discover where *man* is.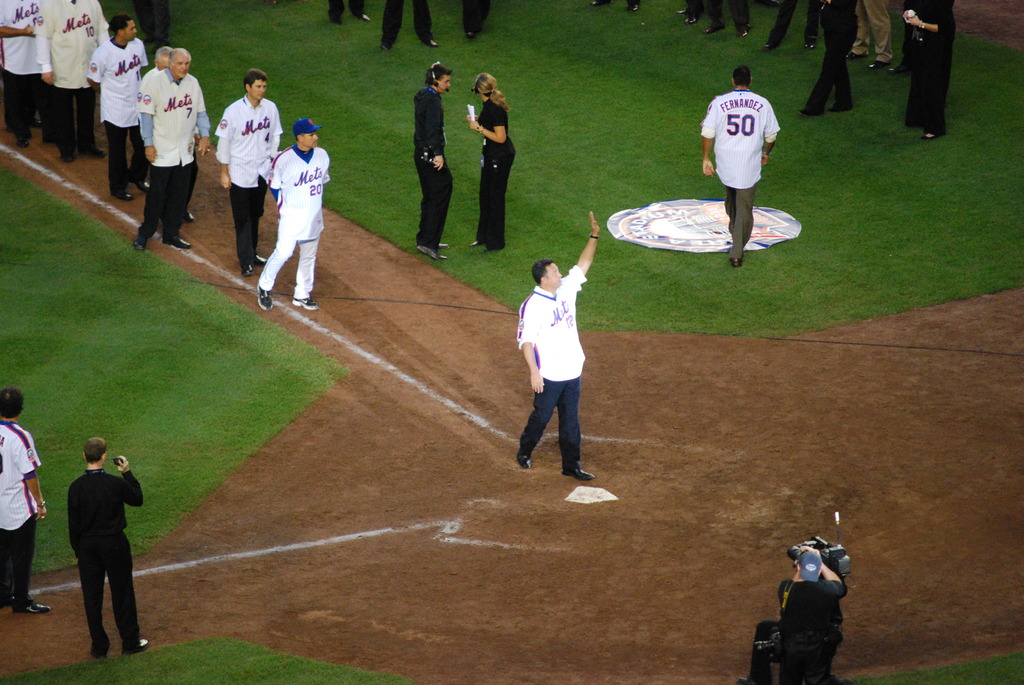
Discovered at {"left": 762, "top": 0, "right": 825, "bottom": 52}.
